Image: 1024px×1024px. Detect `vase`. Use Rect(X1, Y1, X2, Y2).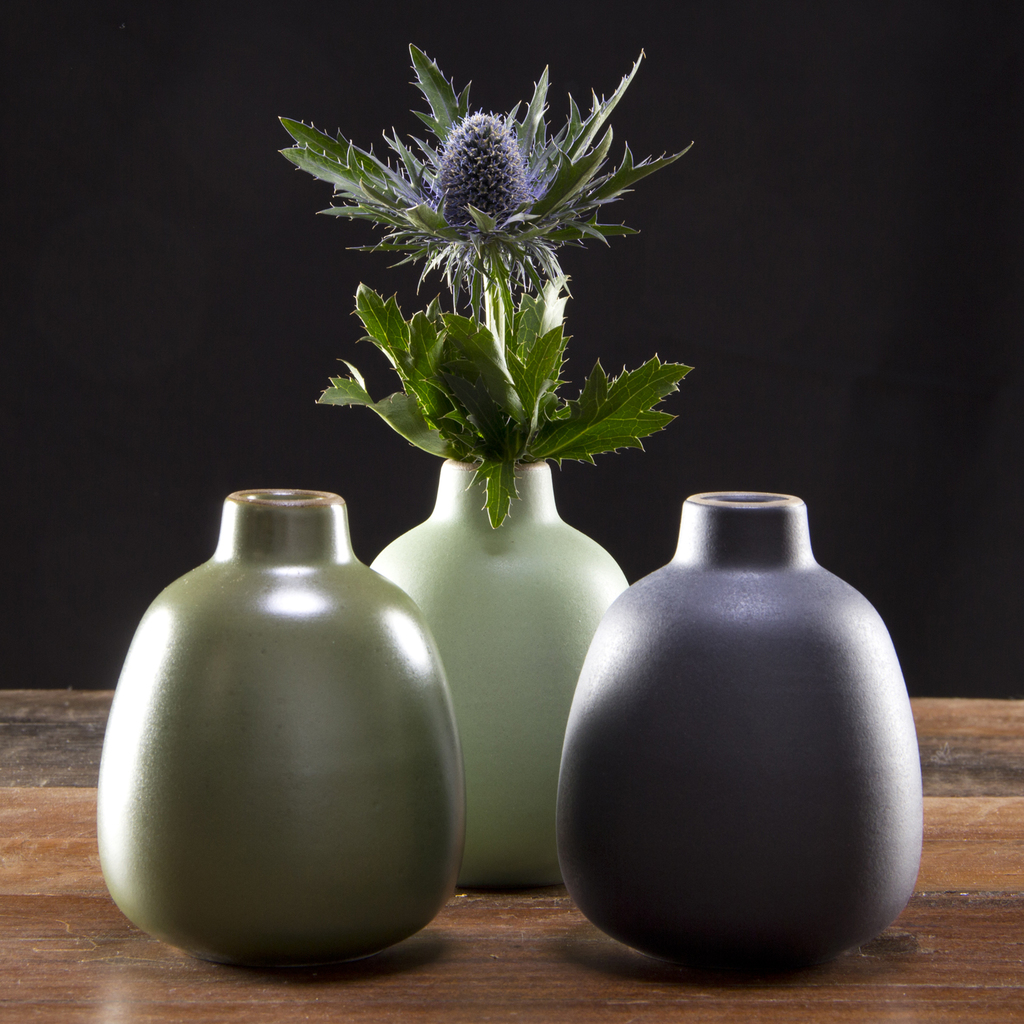
Rect(364, 455, 629, 894).
